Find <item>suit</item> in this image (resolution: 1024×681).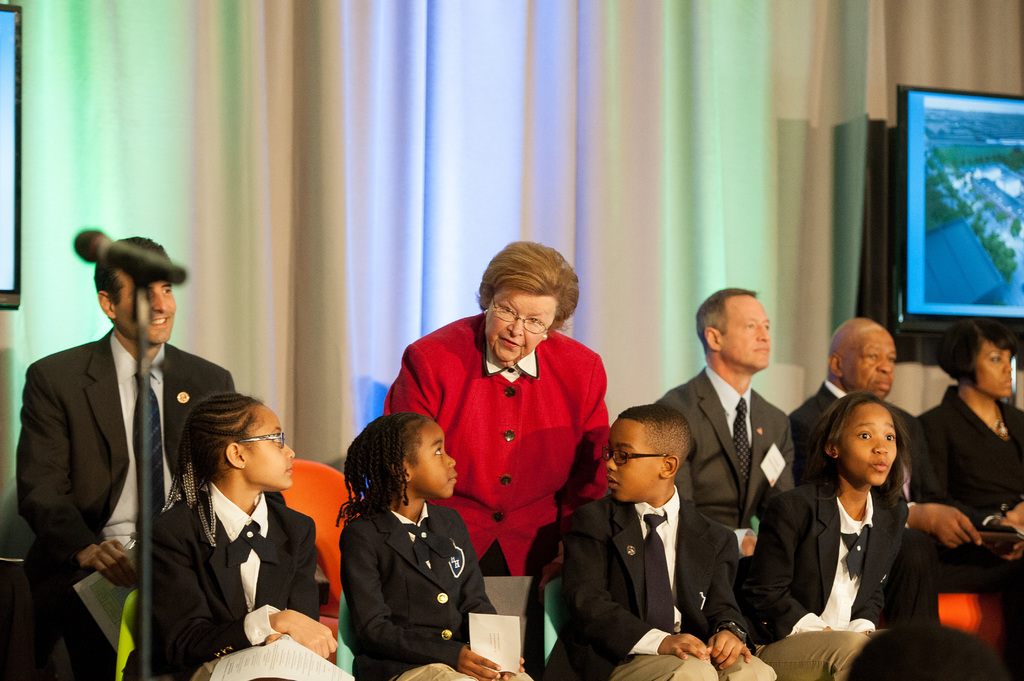
[x1=788, y1=380, x2=998, y2=543].
